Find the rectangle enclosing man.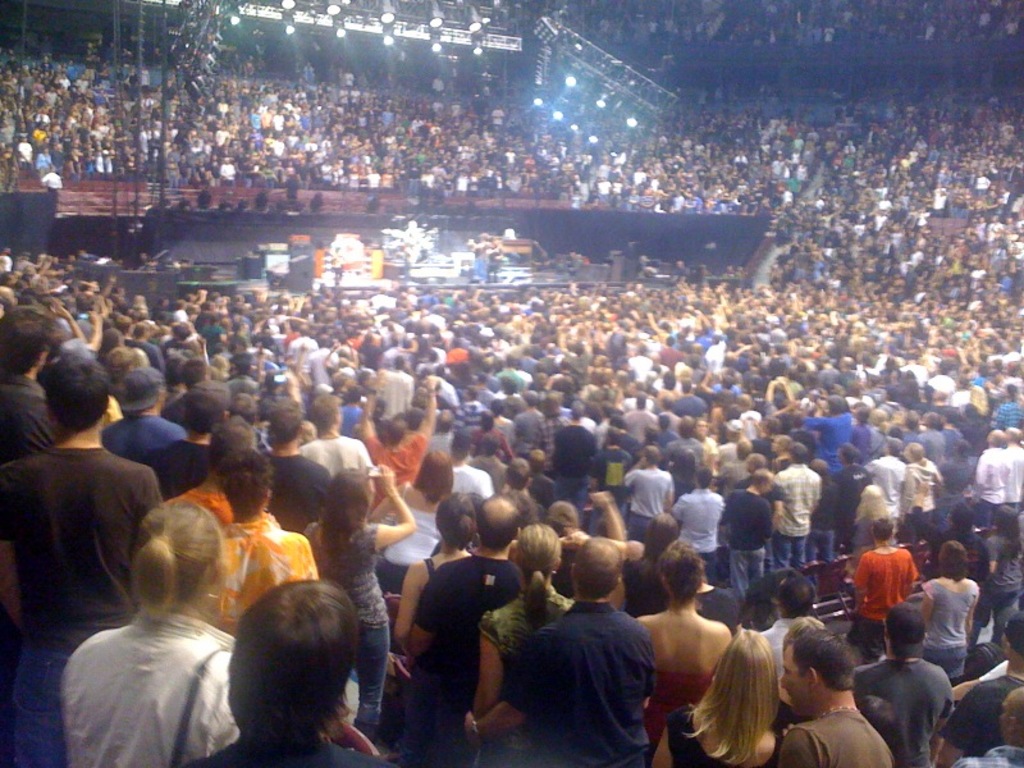
bbox=[800, 398, 858, 500].
